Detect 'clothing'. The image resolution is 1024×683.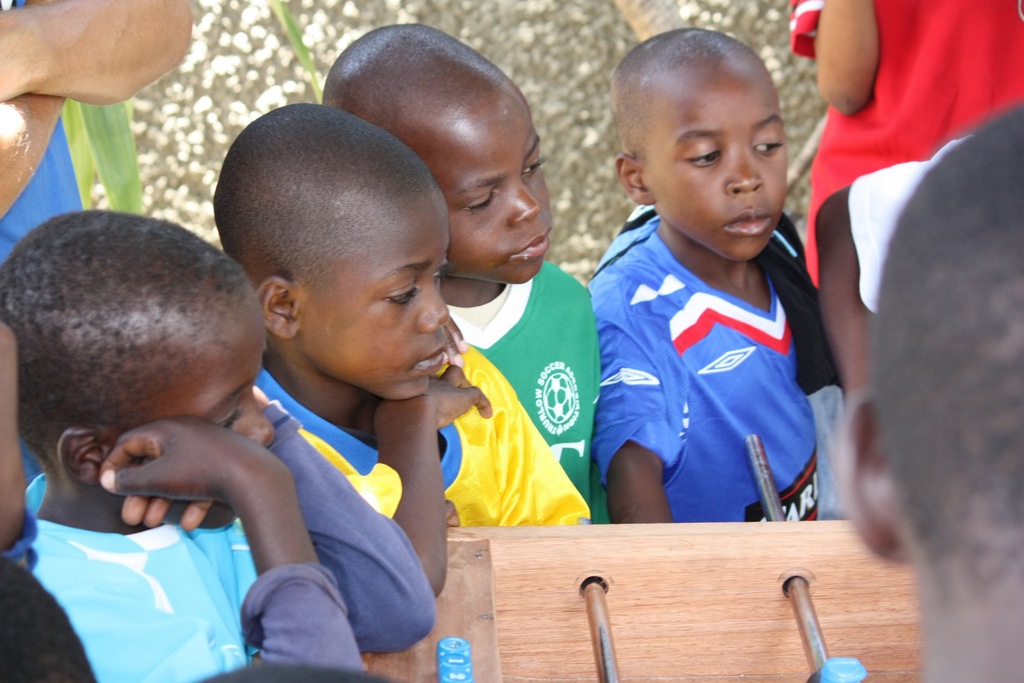
[252,345,602,532].
